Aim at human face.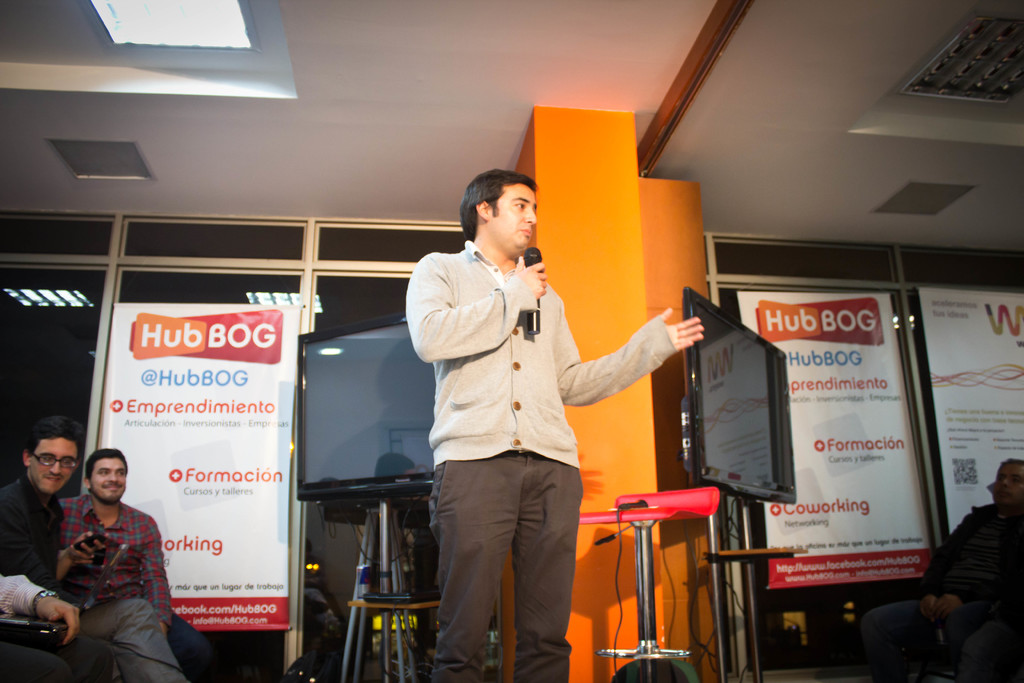
Aimed at {"x1": 93, "y1": 452, "x2": 127, "y2": 501}.
